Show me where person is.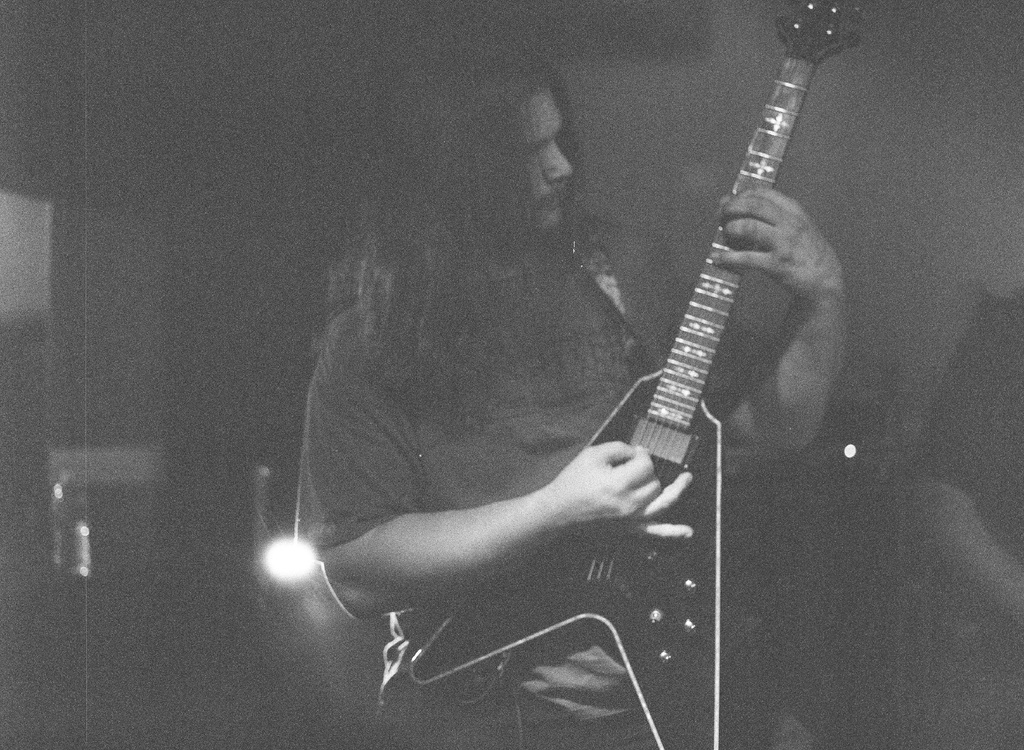
person is at box(832, 296, 1023, 749).
